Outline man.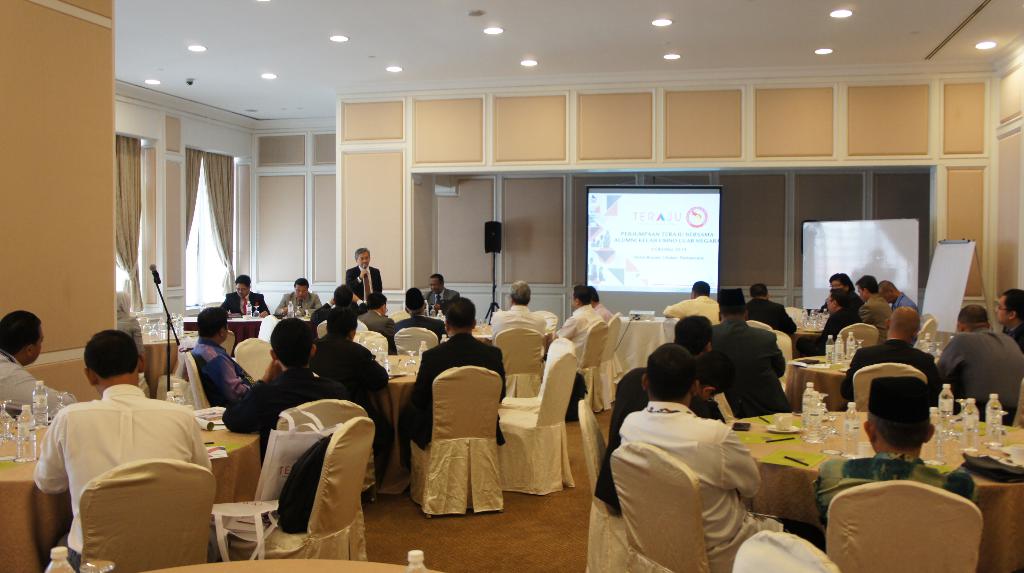
Outline: pyautogui.locateOnScreen(617, 344, 824, 572).
